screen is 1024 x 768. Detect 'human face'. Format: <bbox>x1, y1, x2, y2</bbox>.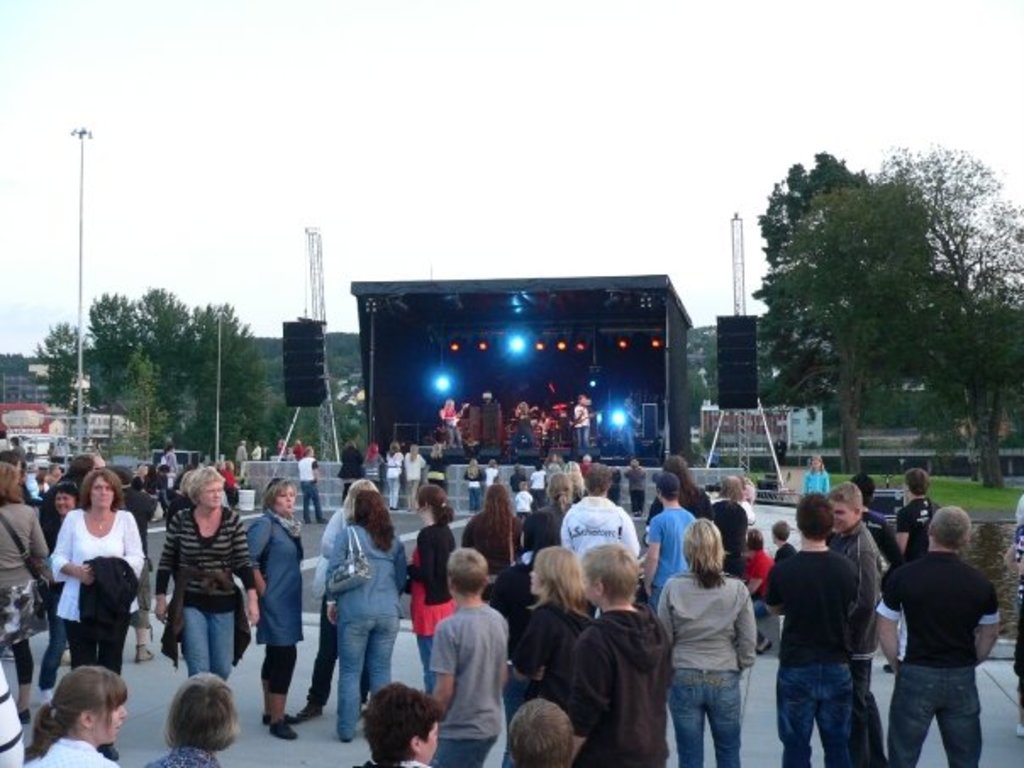
<bbox>198, 478, 224, 507</bbox>.
